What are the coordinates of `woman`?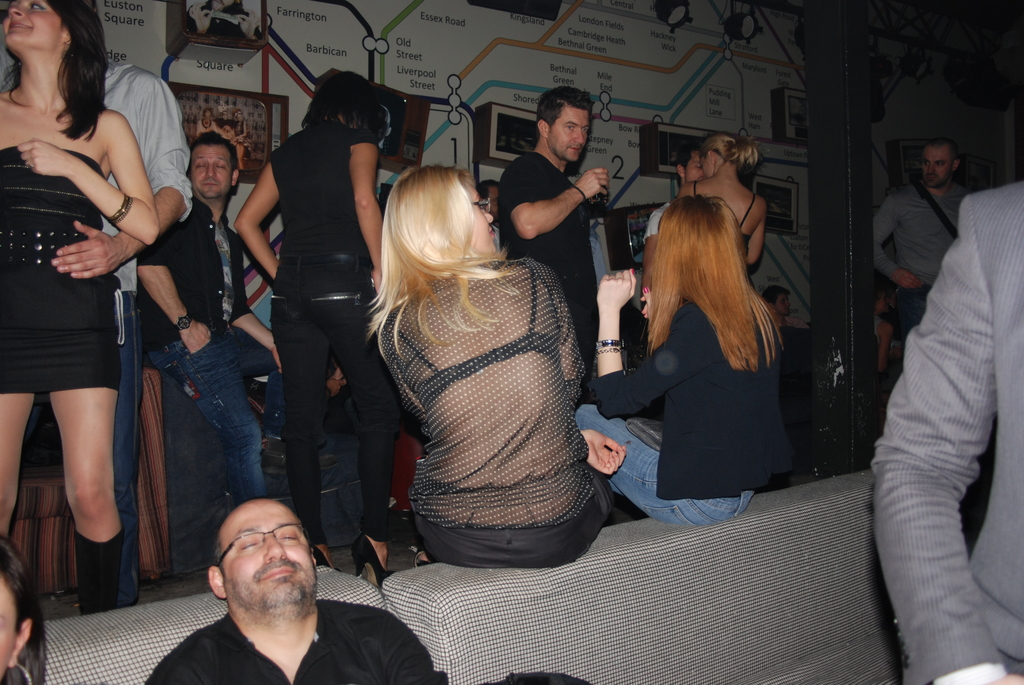
(left=0, top=531, right=49, bottom=684).
